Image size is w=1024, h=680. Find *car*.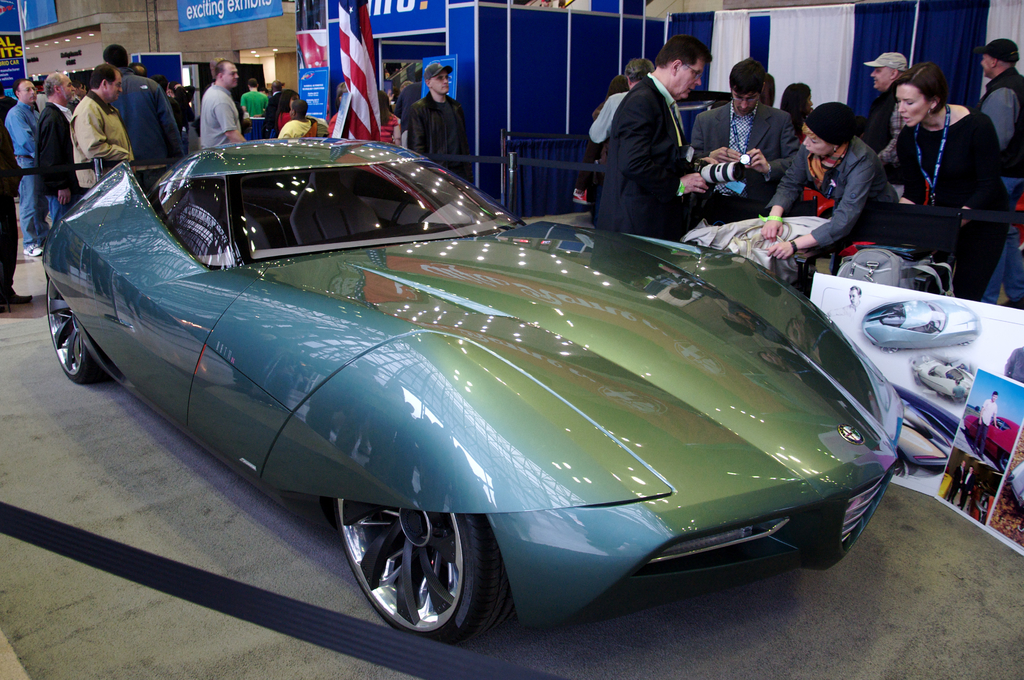
x1=894 y1=382 x2=961 y2=479.
